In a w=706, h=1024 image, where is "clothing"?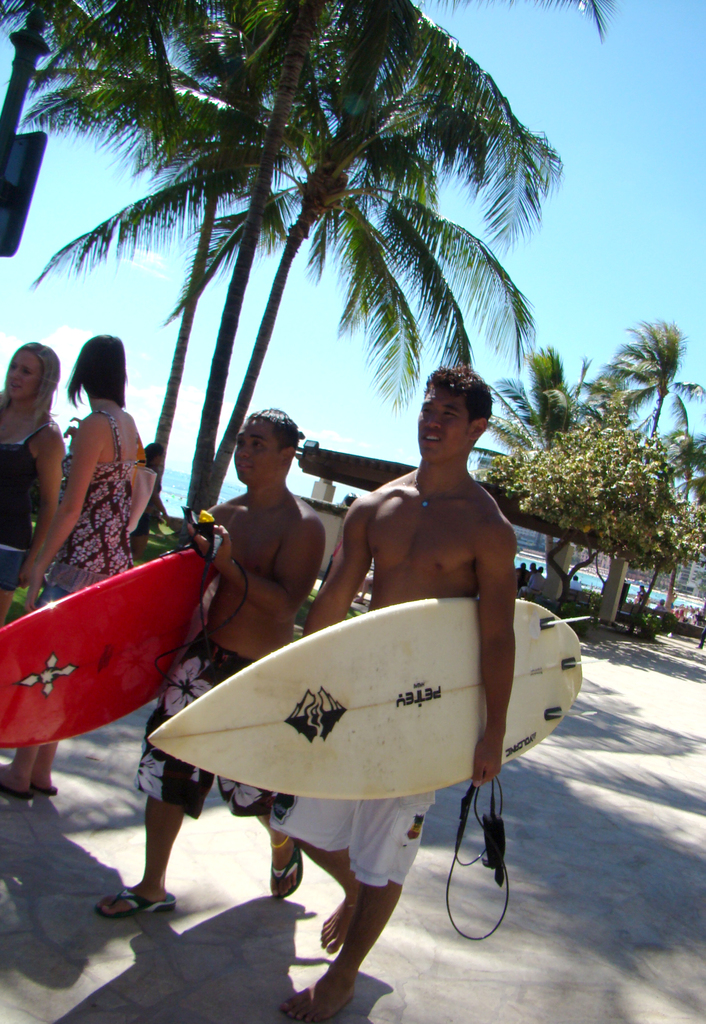
region(33, 390, 156, 587).
